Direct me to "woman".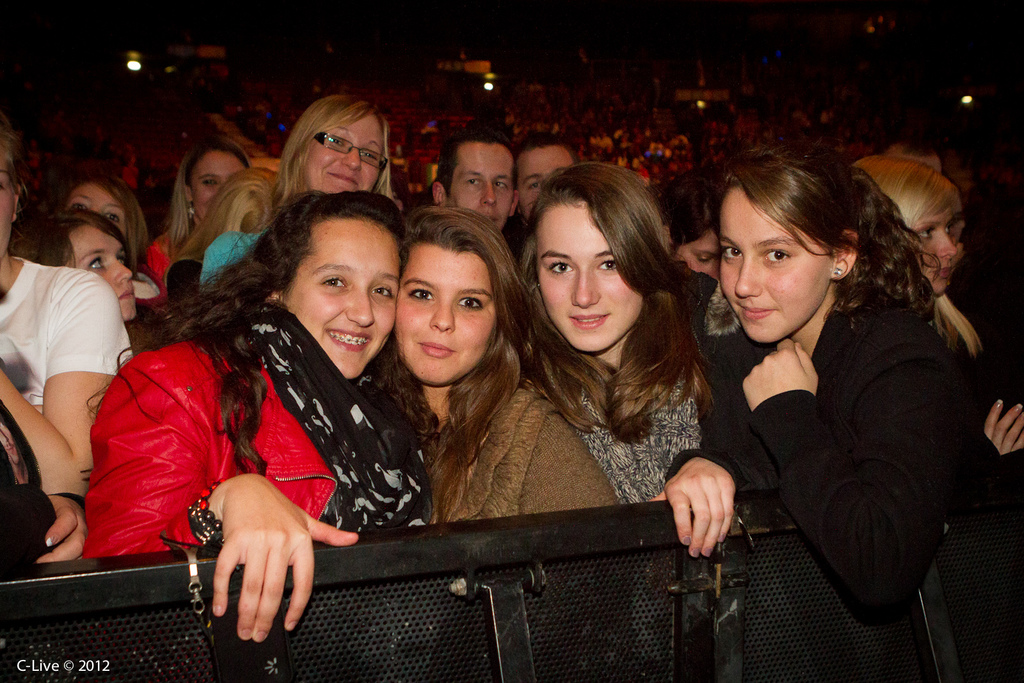
Direction: region(373, 207, 621, 526).
